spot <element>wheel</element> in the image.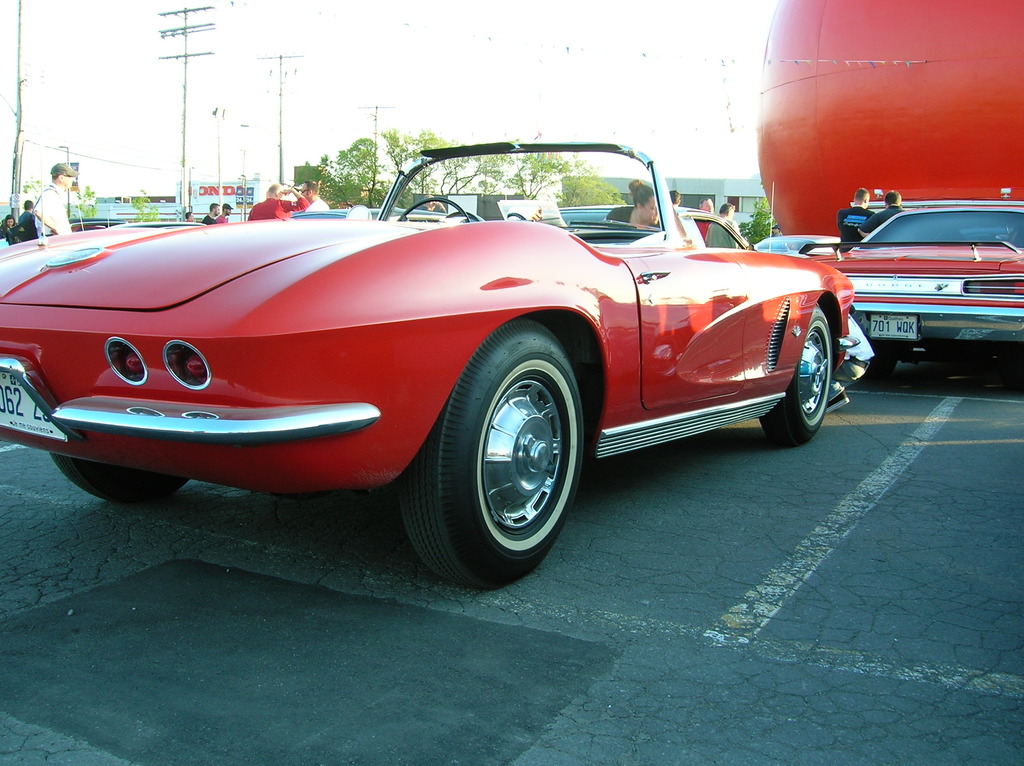
<element>wheel</element> found at 46, 454, 190, 504.
